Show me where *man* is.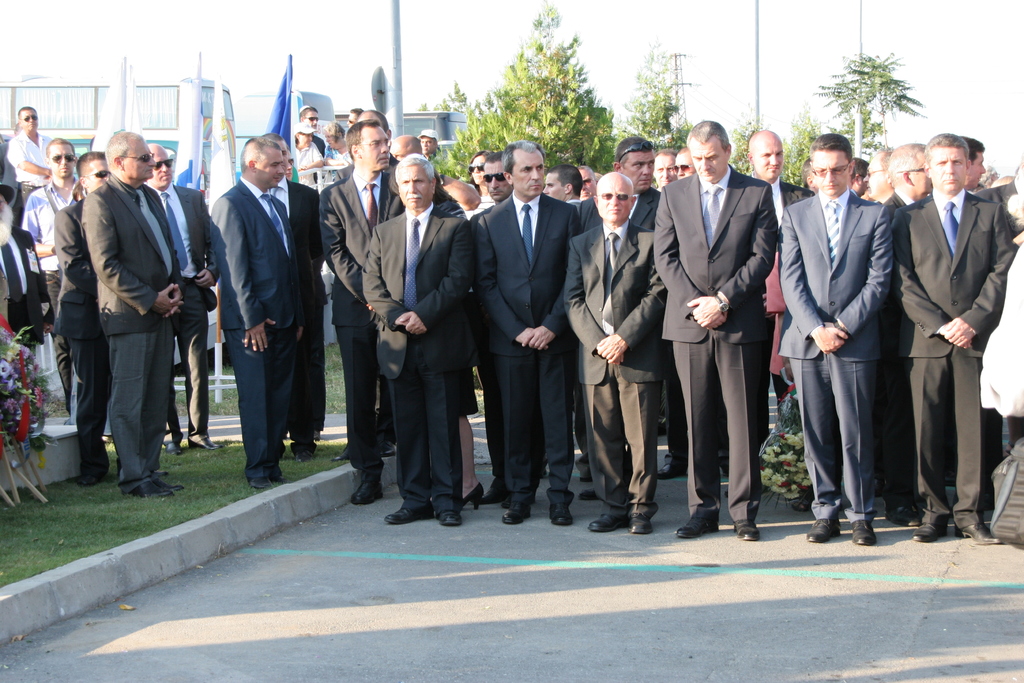
*man* is at [left=260, top=134, right=329, bottom=460].
